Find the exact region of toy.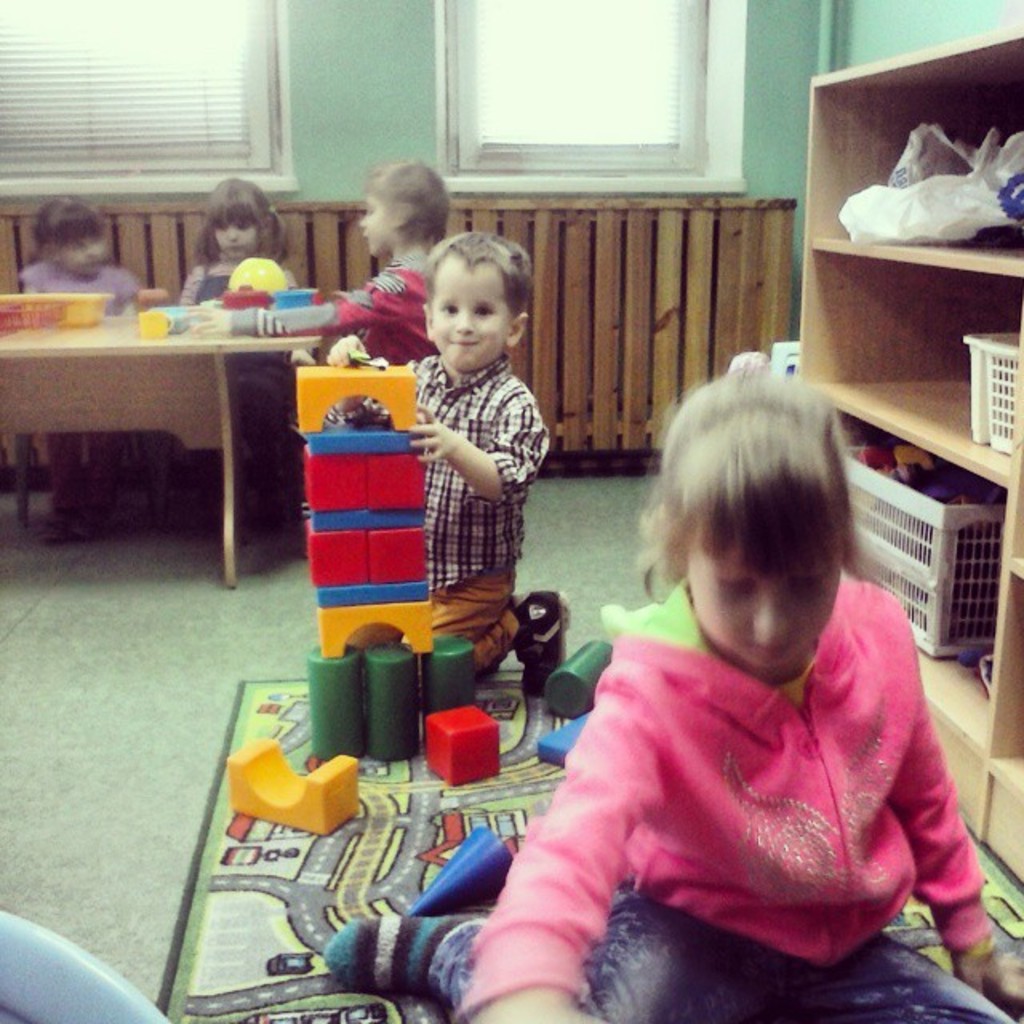
Exact region: 365, 648, 421, 763.
